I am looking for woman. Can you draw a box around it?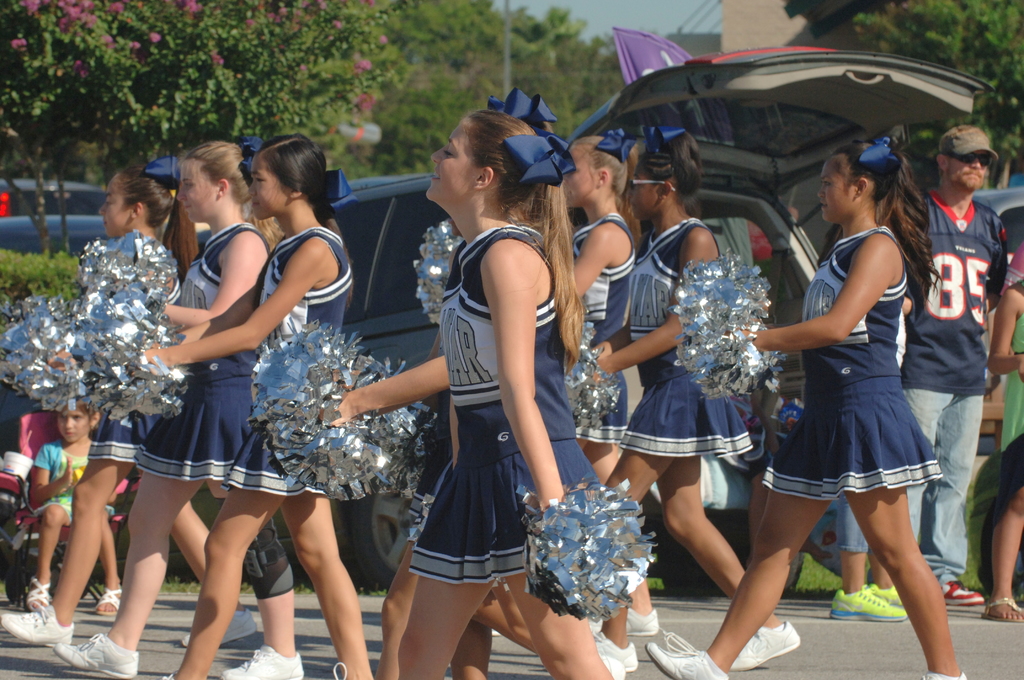
Sure, the bounding box is {"x1": 990, "y1": 254, "x2": 1023, "y2": 624}.
